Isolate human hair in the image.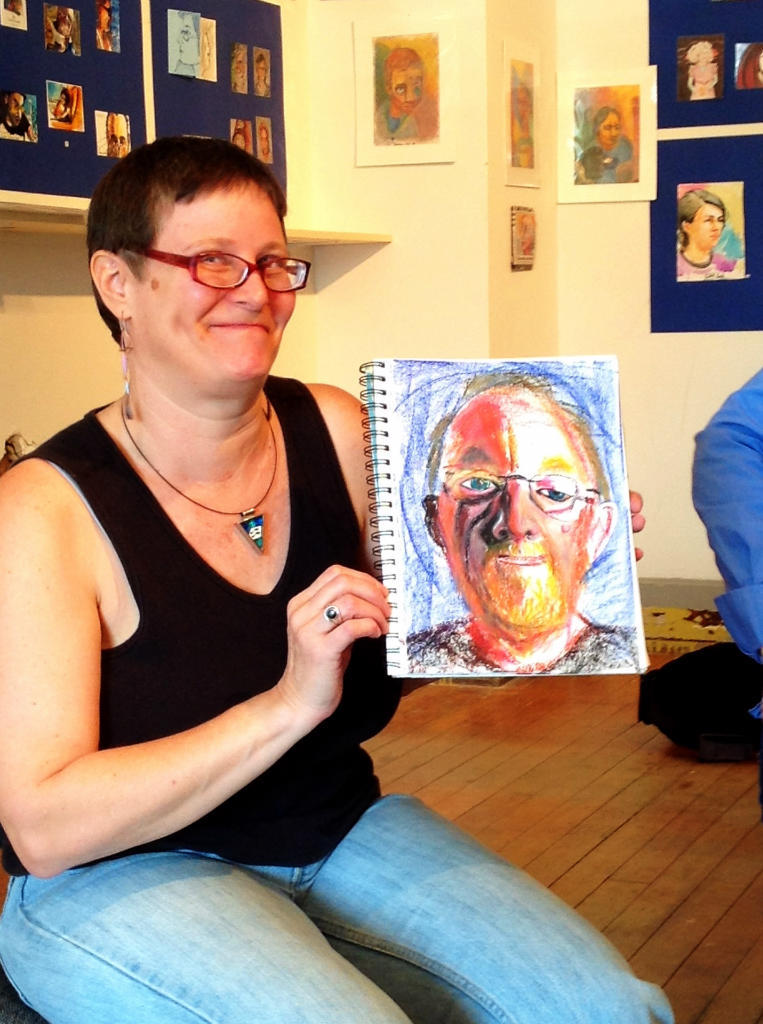
Isolated region: l=76, t=133, r=315, b=372.
